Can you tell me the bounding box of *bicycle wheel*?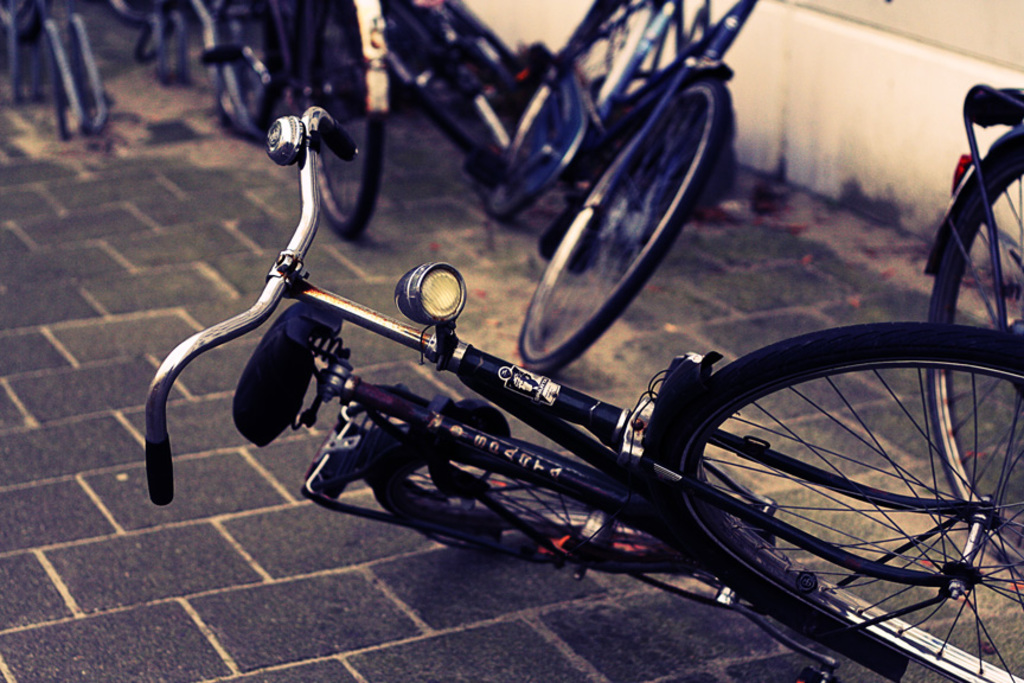
{"x1": 927, "y1": 132, "x2": 1023, "y2": 564}.
